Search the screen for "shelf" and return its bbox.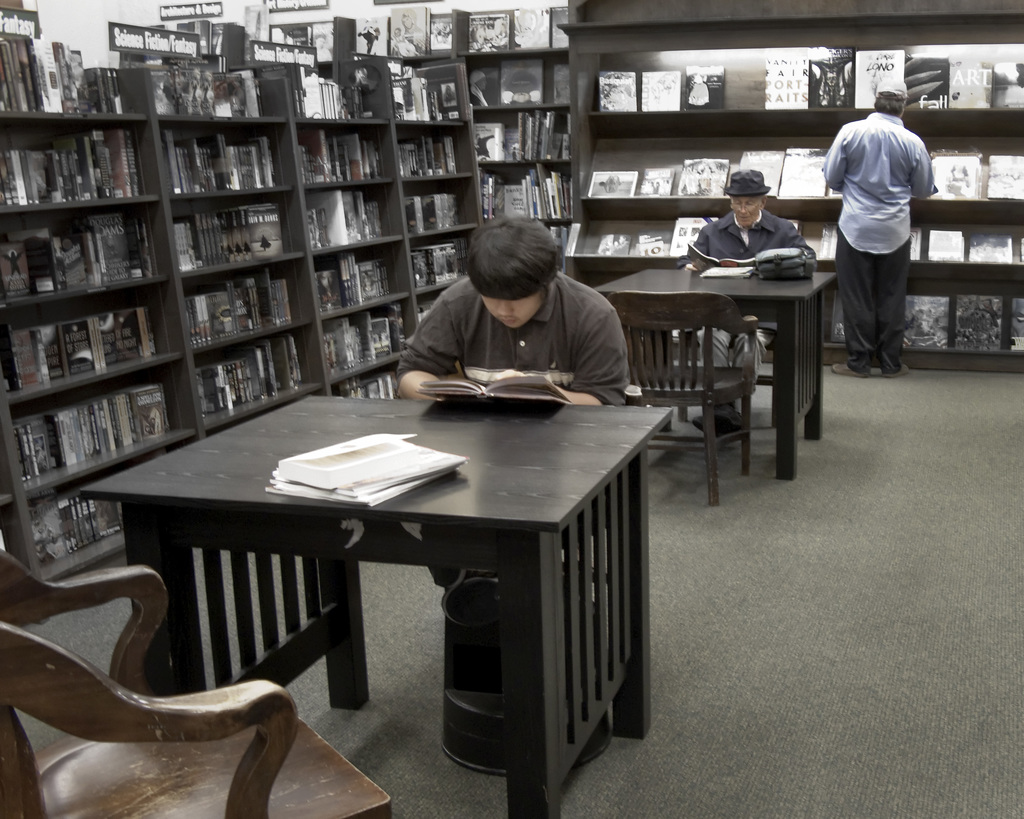
Found: [left=383, top=65, right=478, bottom=123].
